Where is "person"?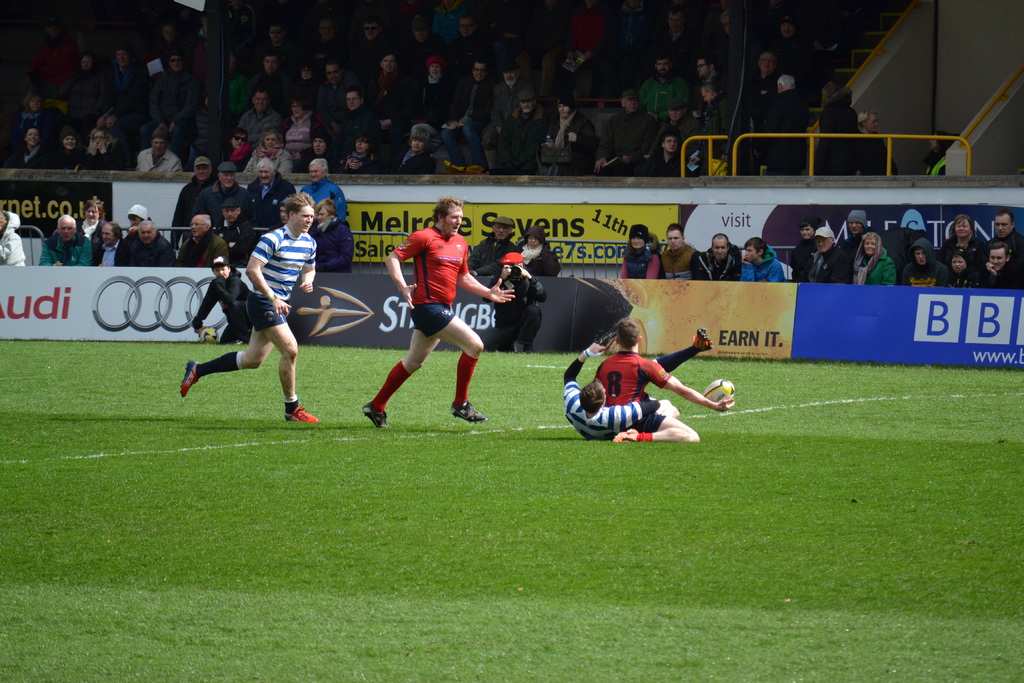
[x1=488, y1=254, x2=543, y2=343].
